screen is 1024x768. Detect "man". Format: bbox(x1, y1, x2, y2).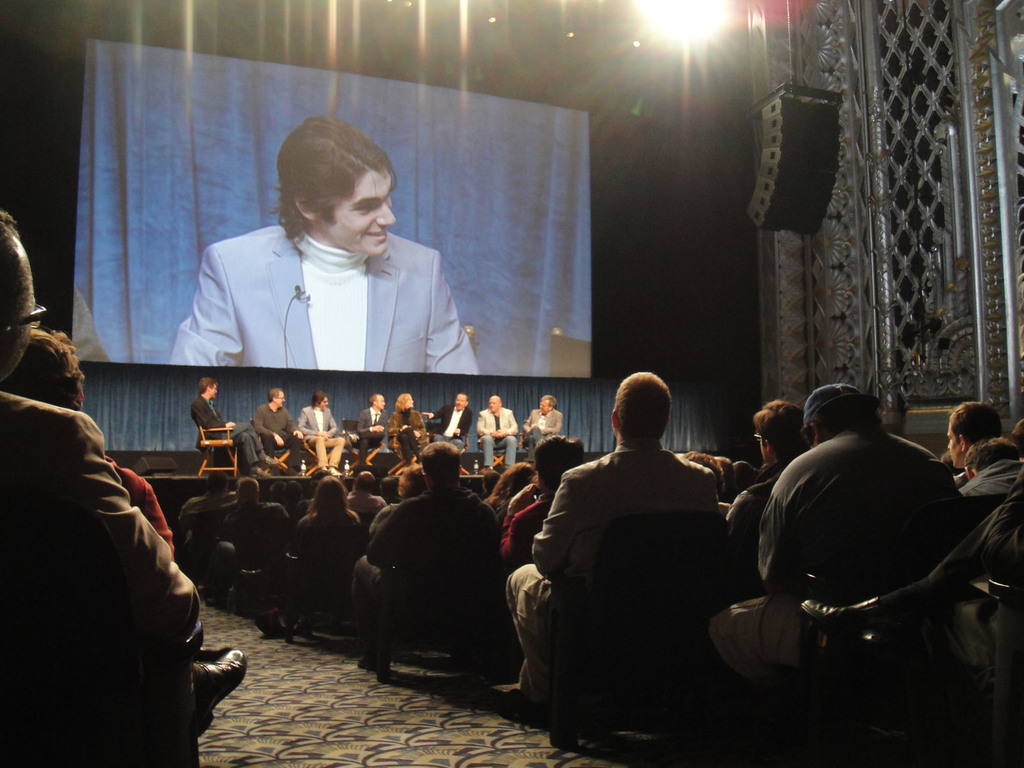
bbox(302, 389, 343, 466).
